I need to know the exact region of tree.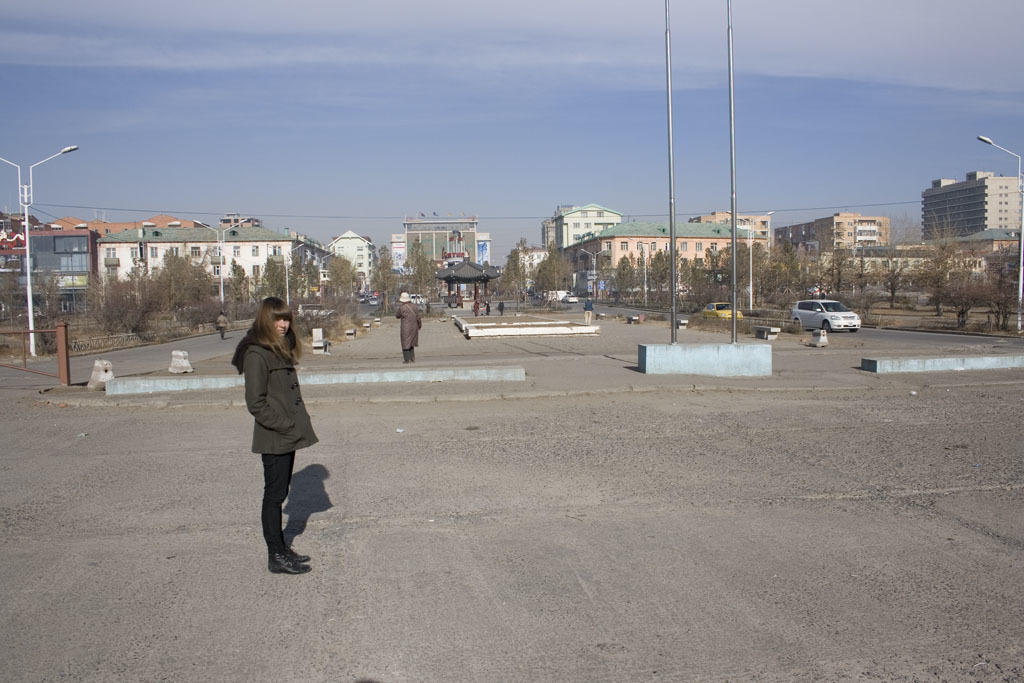
Region: l=865, t=209, r=1018, b=334.
